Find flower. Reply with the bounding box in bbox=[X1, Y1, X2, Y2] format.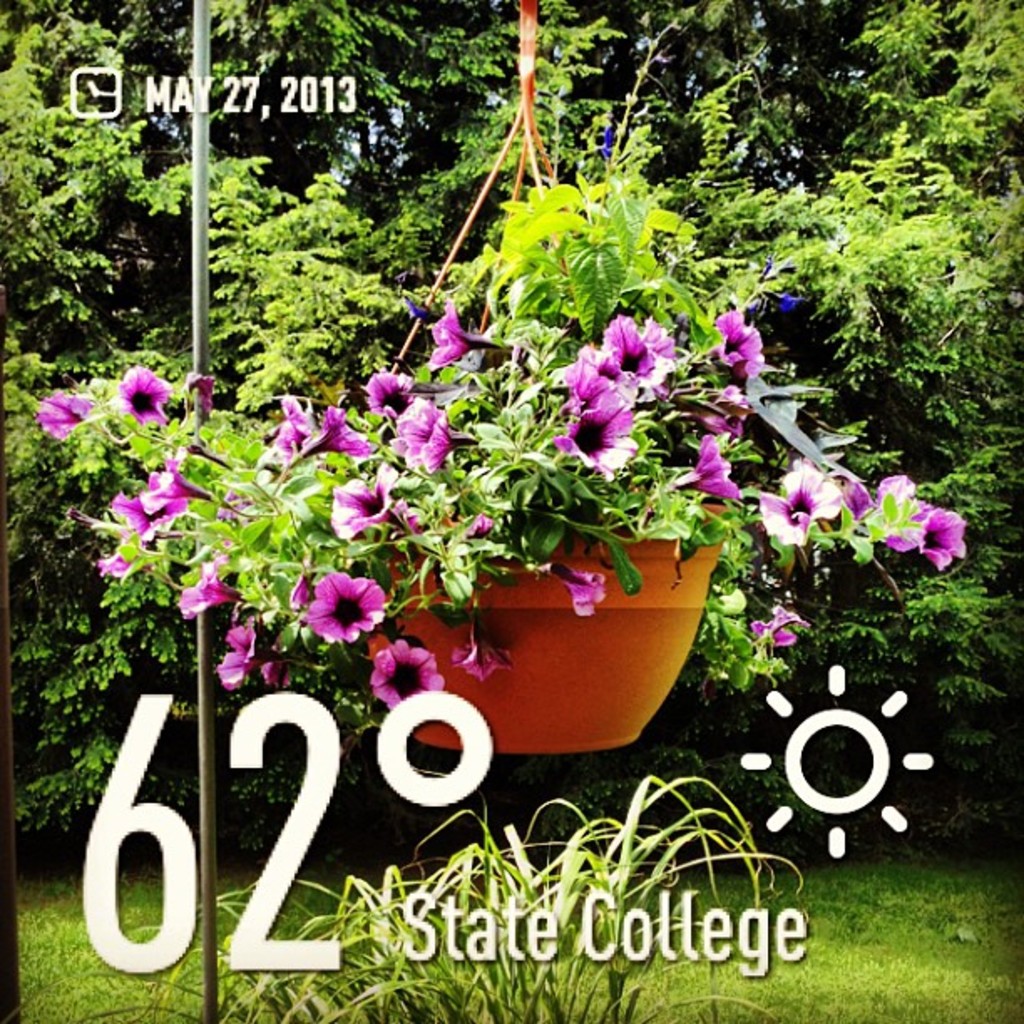
bbox=[35, 390, 97, 440].
